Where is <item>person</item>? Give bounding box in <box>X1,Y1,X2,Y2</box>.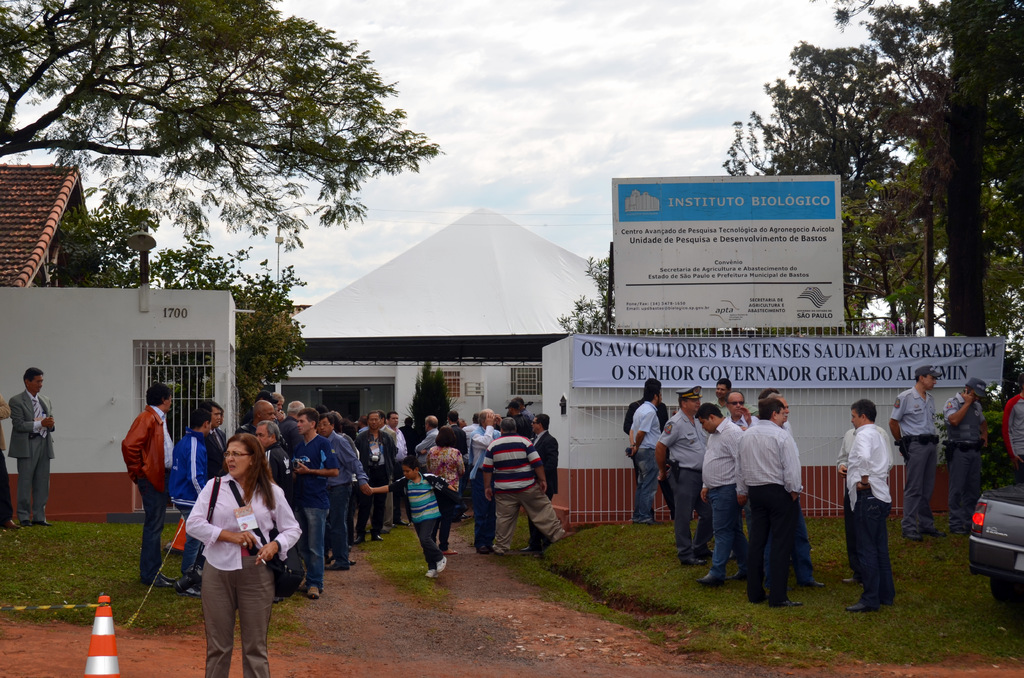
<box>255,419,293,602</box>.
